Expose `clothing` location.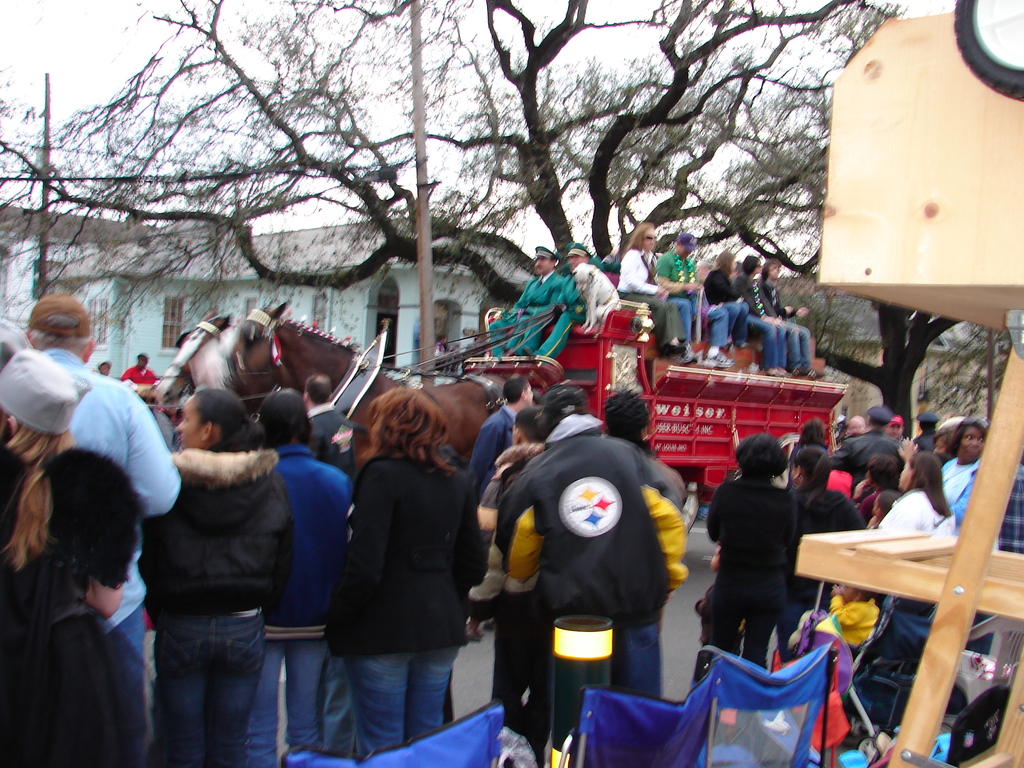
Exposed at 483,273,568,357.
